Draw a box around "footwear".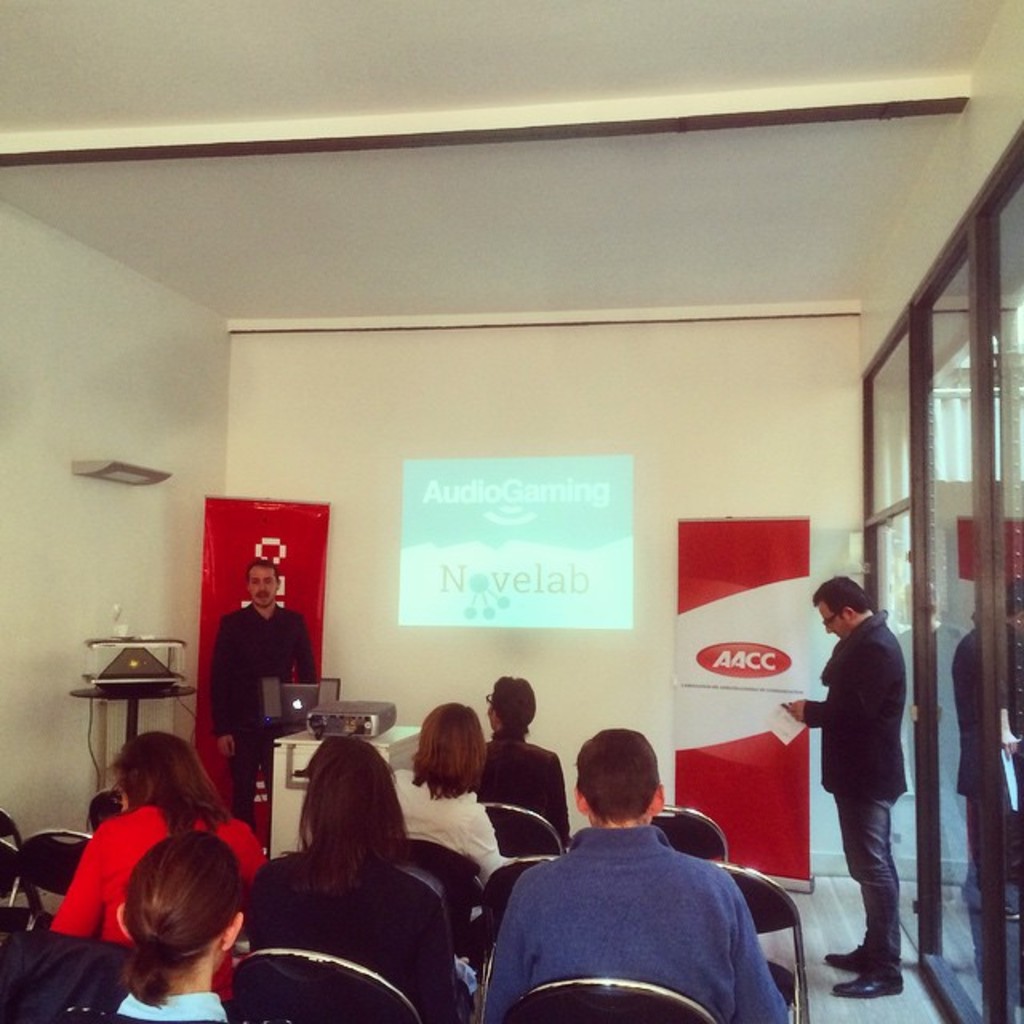
830:970:902:1003.
